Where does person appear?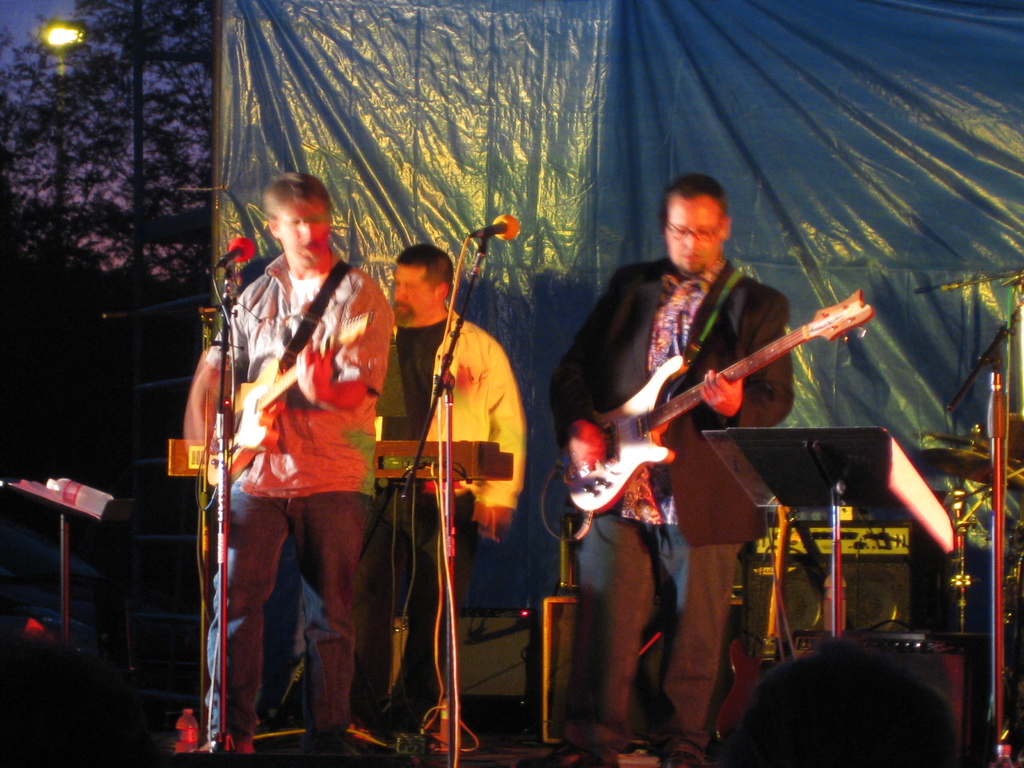
Appears at <bbox>720, 642, 959, 767</bbox>.
